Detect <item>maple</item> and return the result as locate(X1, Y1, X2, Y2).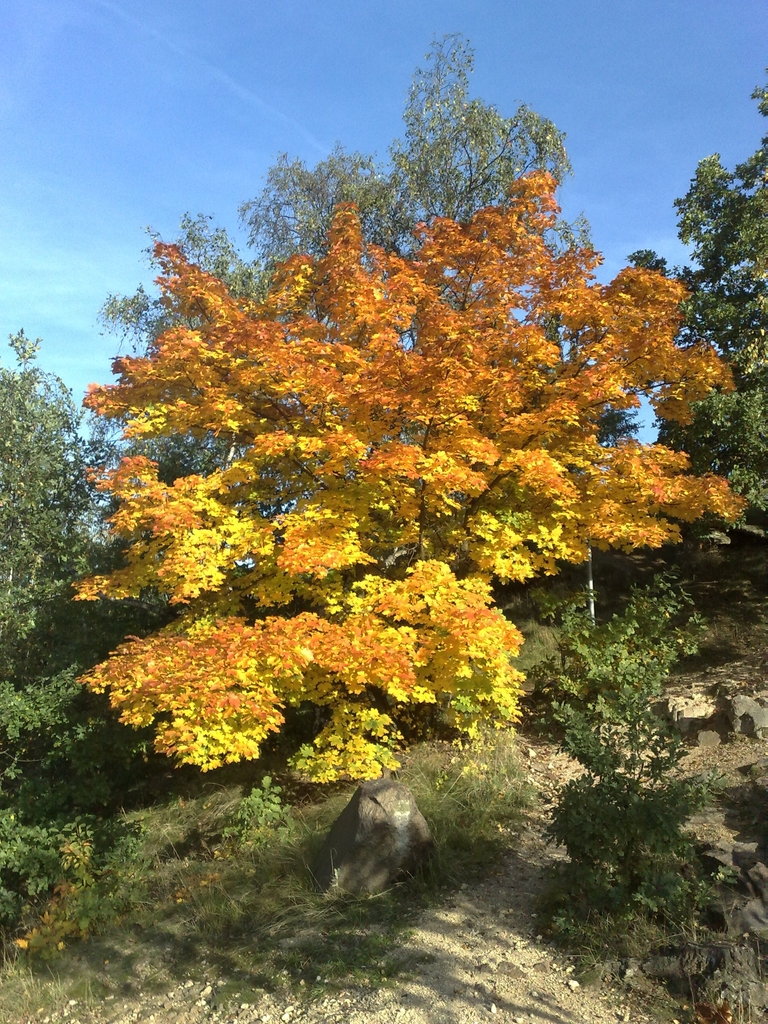
locate(88, 35, 570, 486).
